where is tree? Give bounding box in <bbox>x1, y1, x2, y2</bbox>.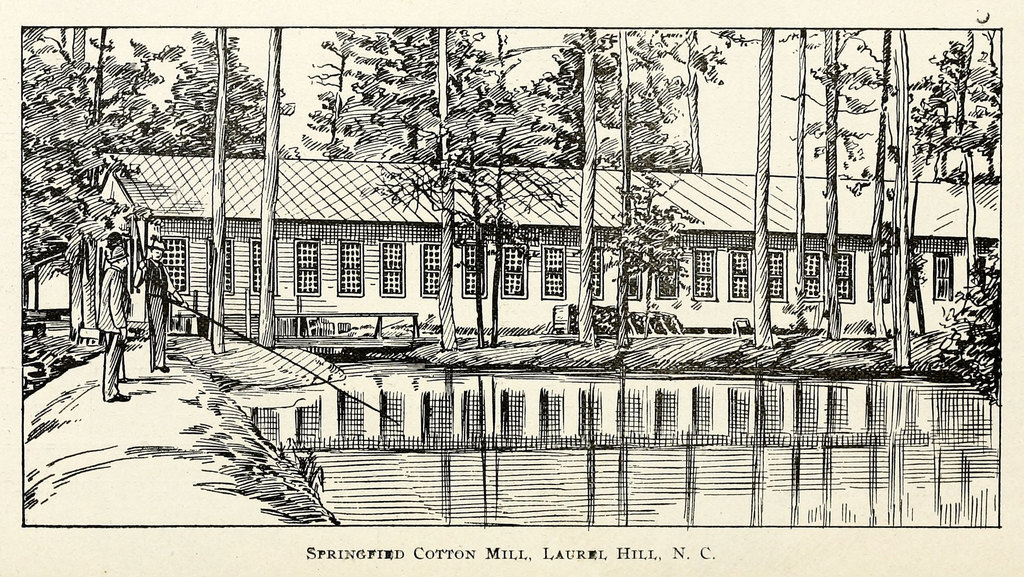
<bbox>604, 29, 749, 175</bbox>.
